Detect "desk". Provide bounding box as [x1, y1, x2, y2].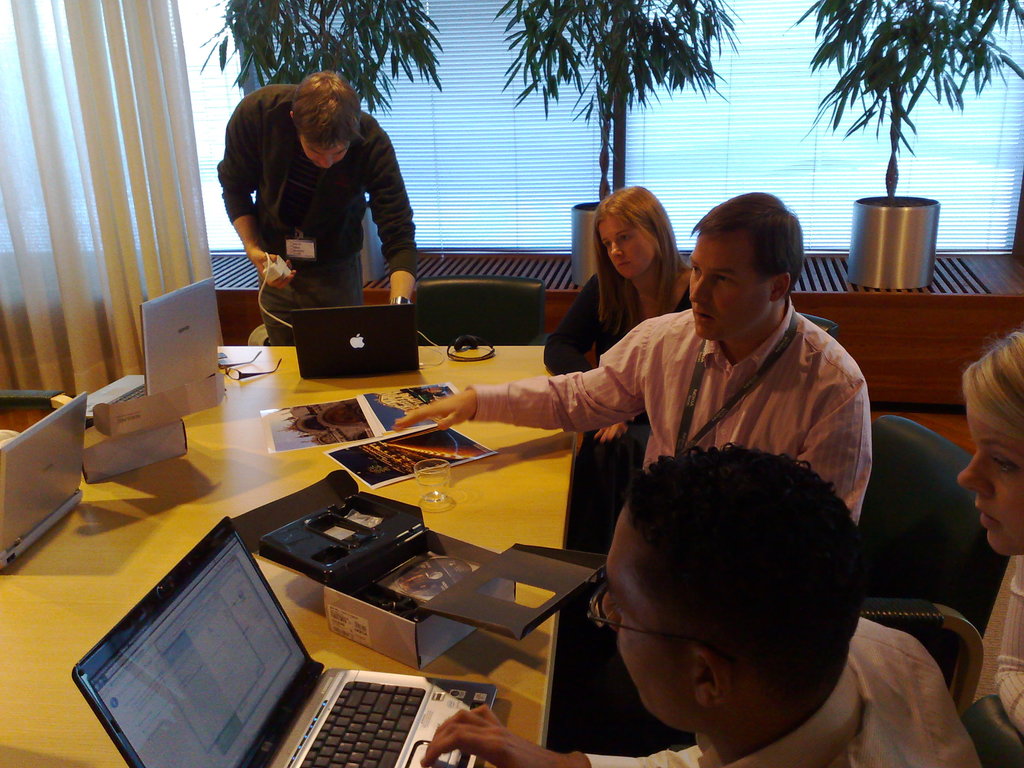
[0, 345, 576, 767].
